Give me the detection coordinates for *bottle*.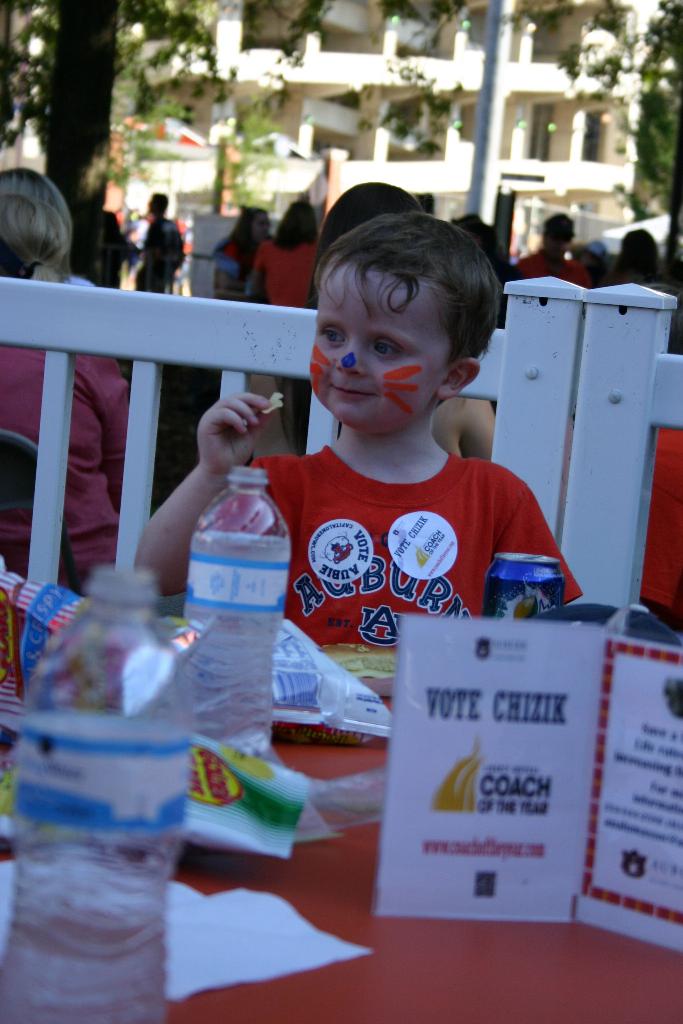
<region>6, 573, 211, 1023</region>.
